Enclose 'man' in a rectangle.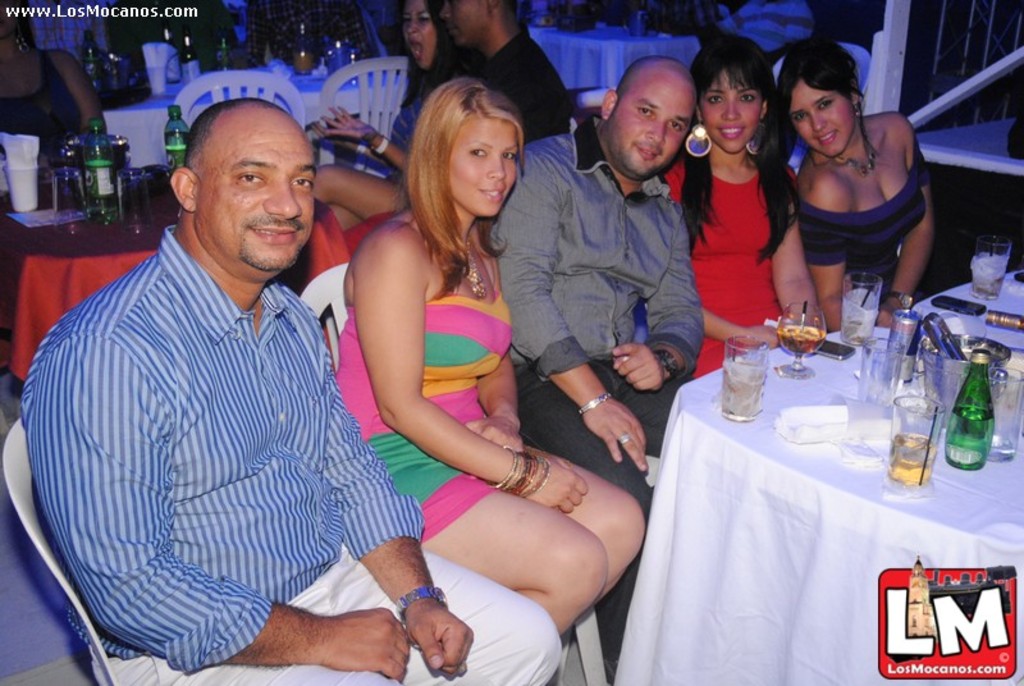
32/67/443/674.
